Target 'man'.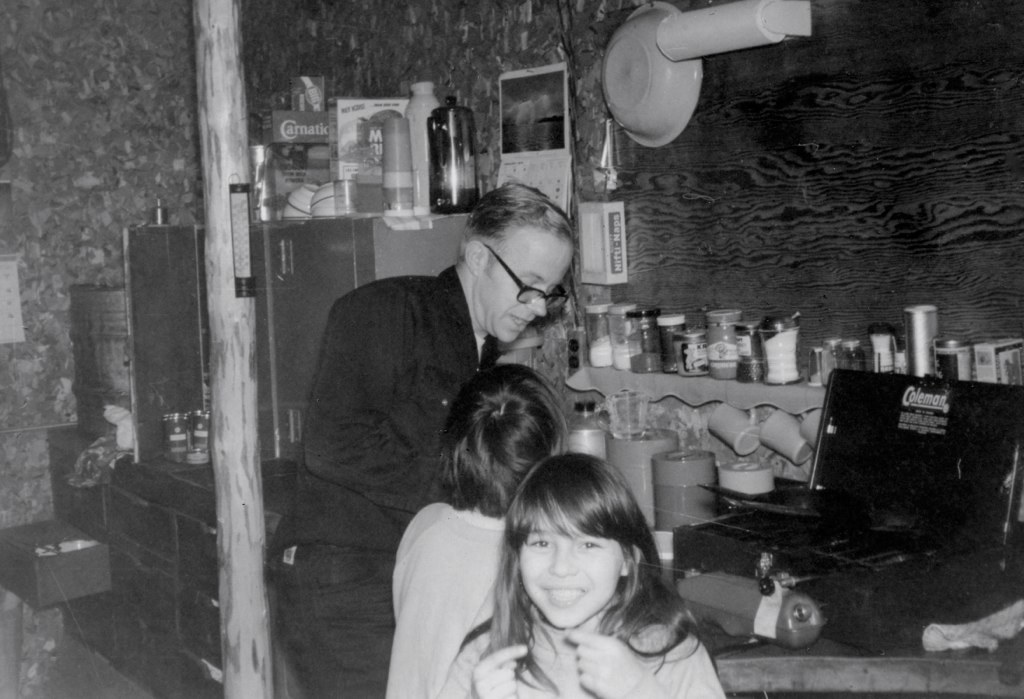
Target region: box=[273, 209, 592, 581].
